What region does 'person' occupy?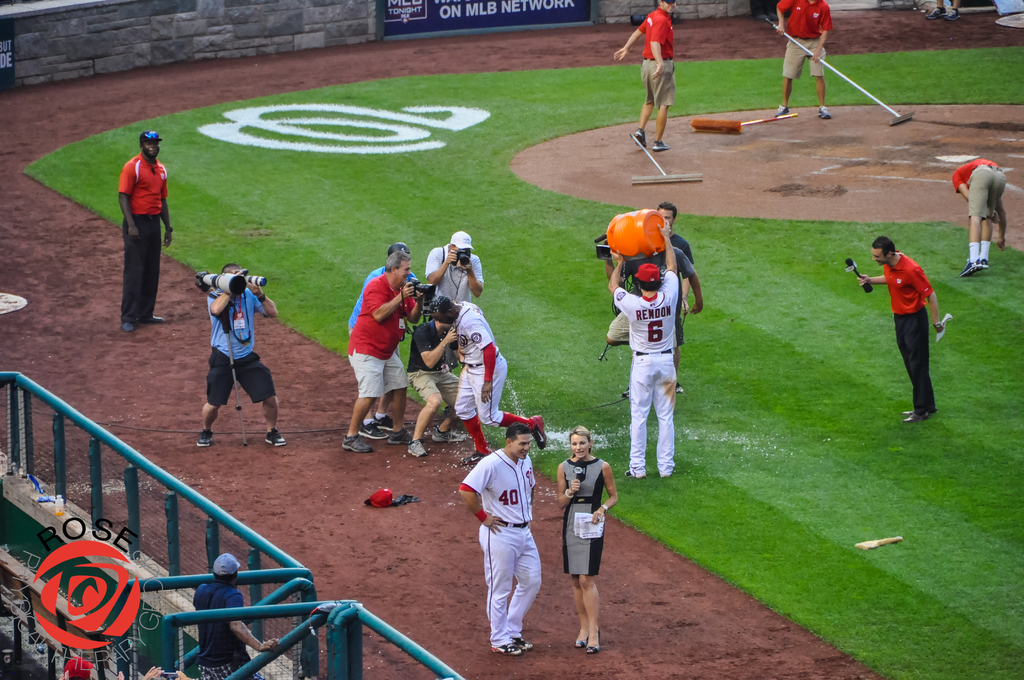
{"x1": 61, "y1": 656, "x2": 120, "y2": 679}.
